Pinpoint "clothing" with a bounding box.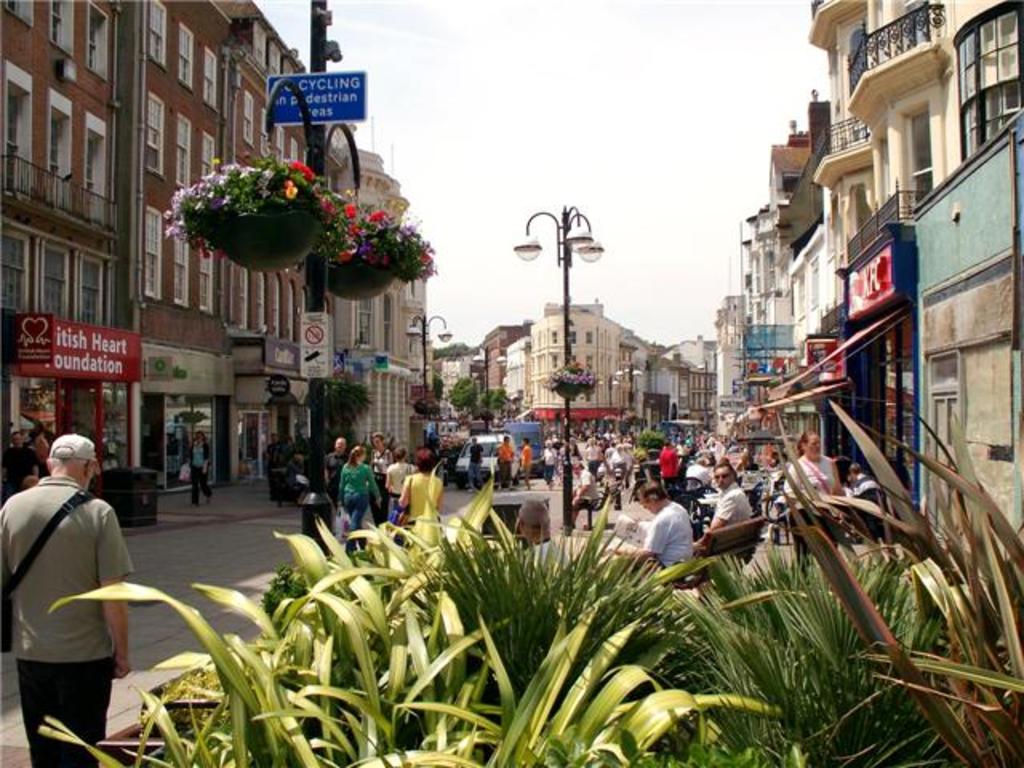
{"left": 709, "top": 483, "right": 754, "bottom": 528}.
